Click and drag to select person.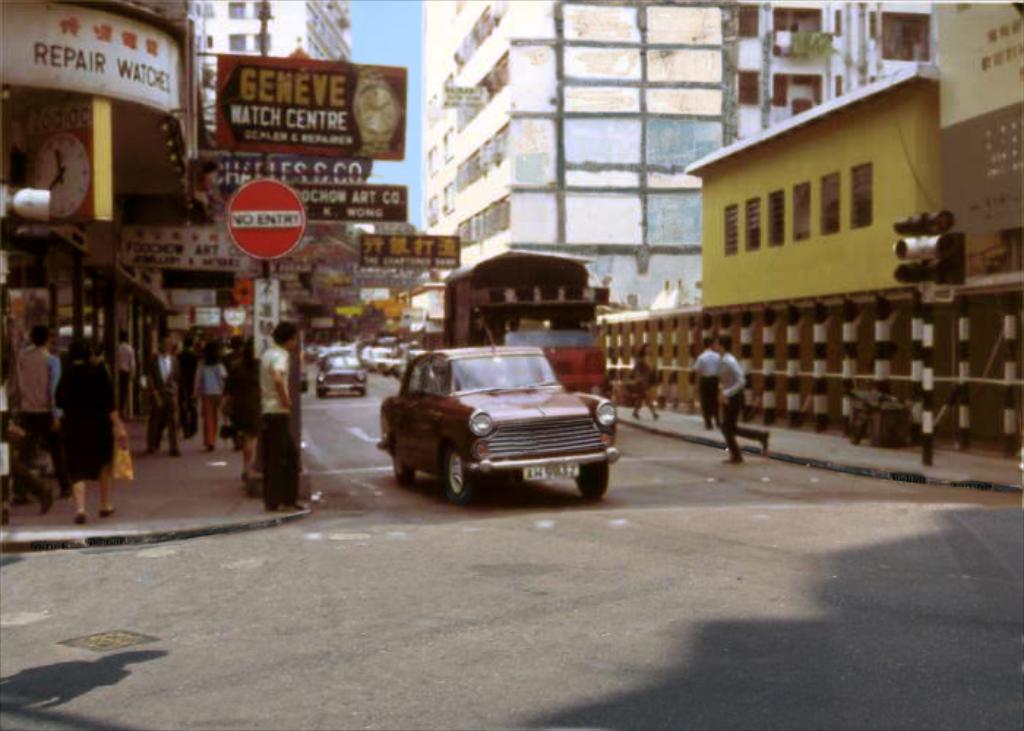
Selection: rect(10, 316, 73, 501).
